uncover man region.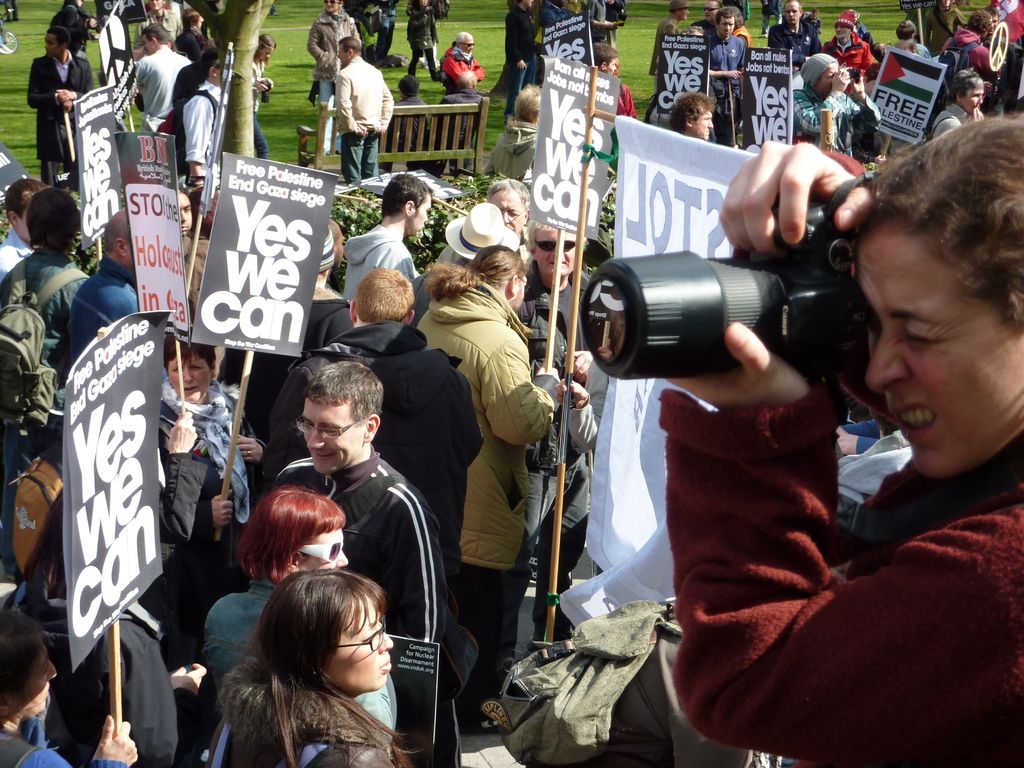
Uncovered: box=[429, 173, 545, 266].
